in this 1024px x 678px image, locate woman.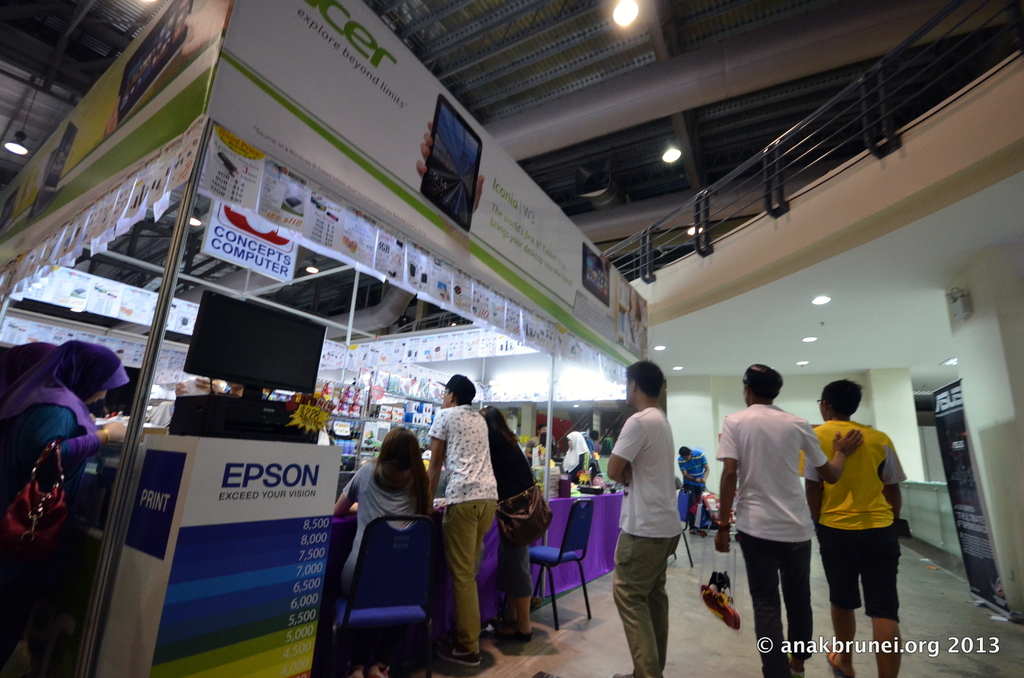
Bounding box: box(0, 346, 132, 459).
